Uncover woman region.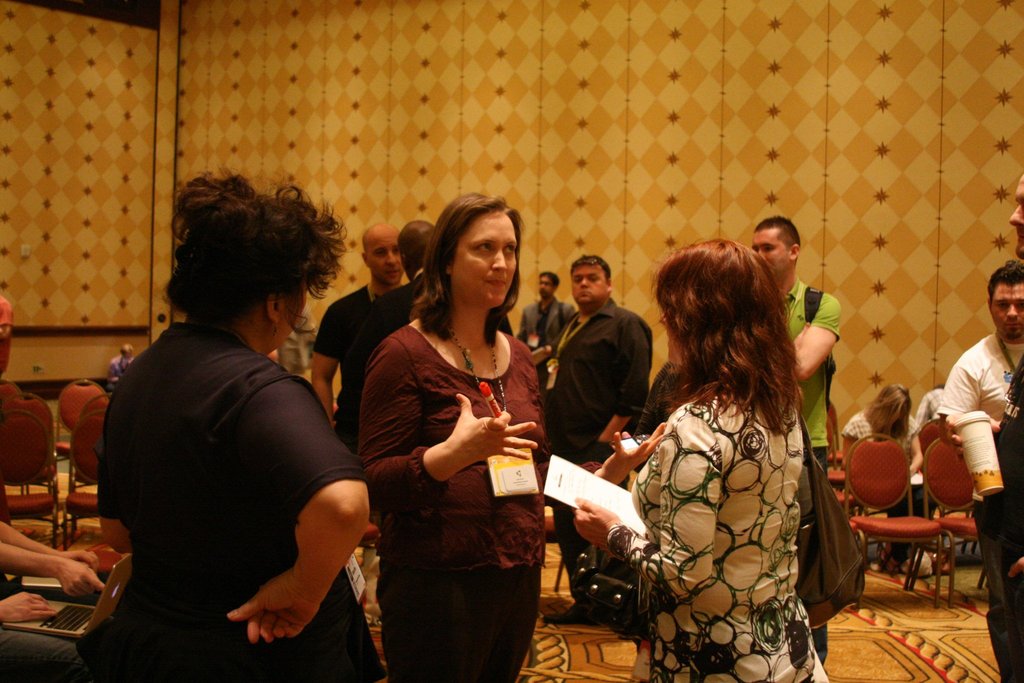
Uncovered: 77/169/397/682.
